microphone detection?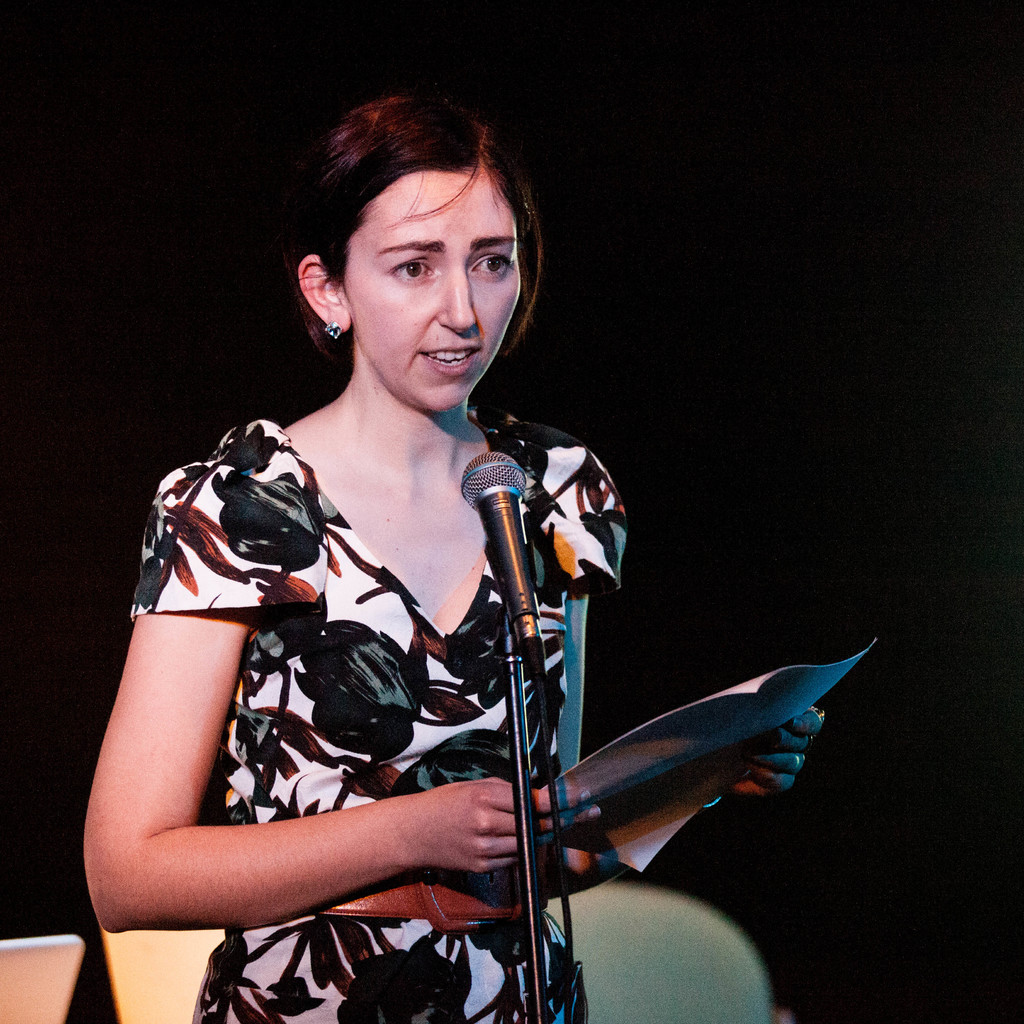
459,449,550,671
